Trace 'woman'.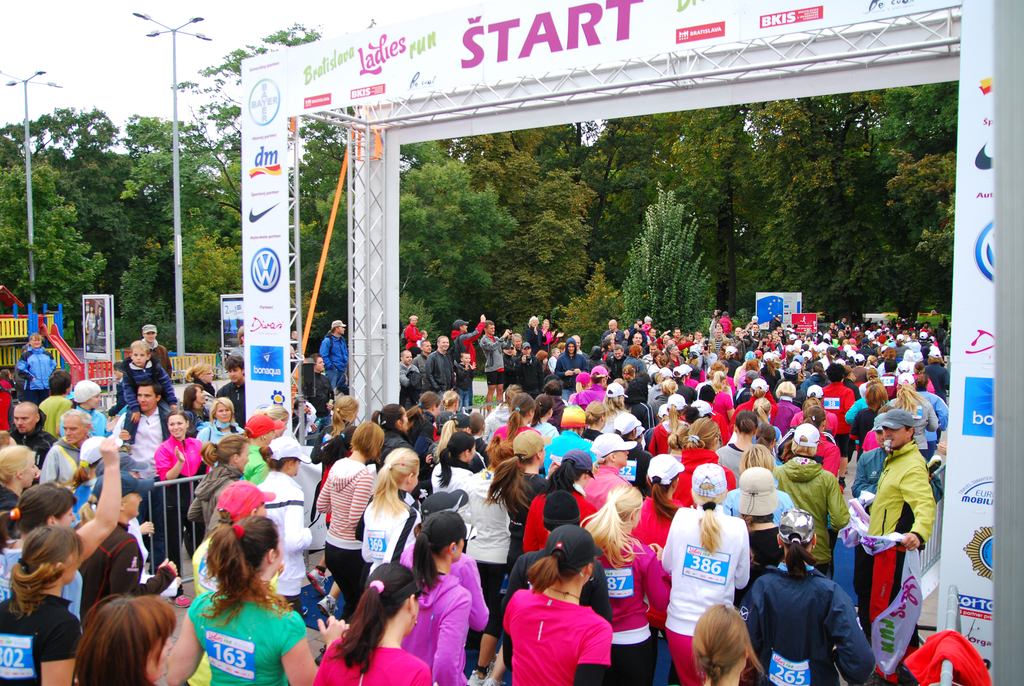
Traced to 696/336/712/366.
